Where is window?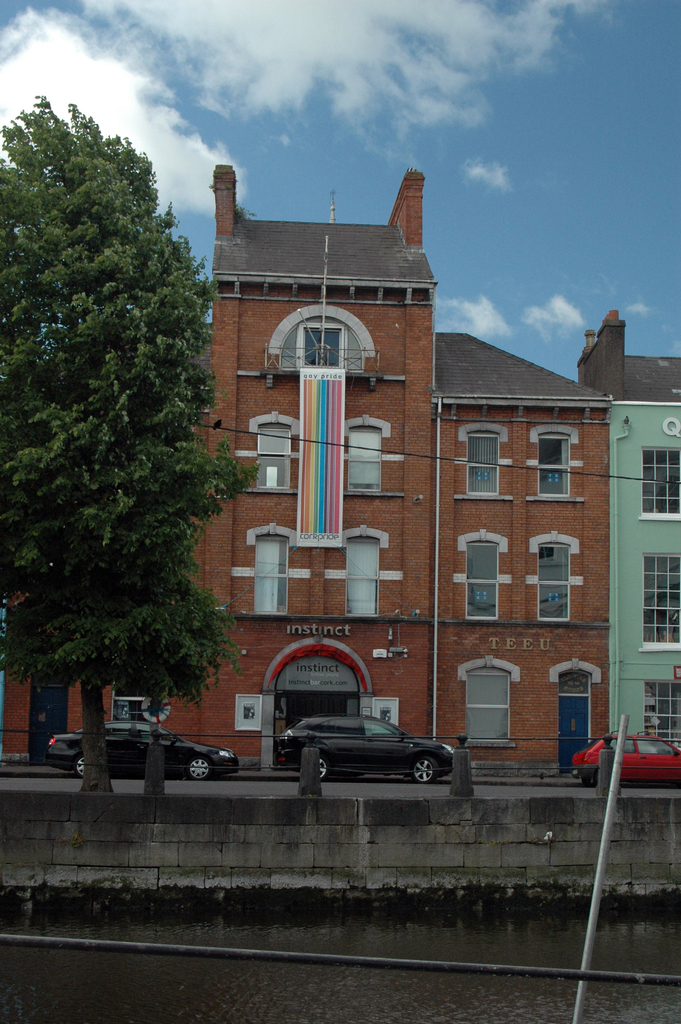
{"x1": 535, "y1": 536, "x2": 571, "y2": 620}.
